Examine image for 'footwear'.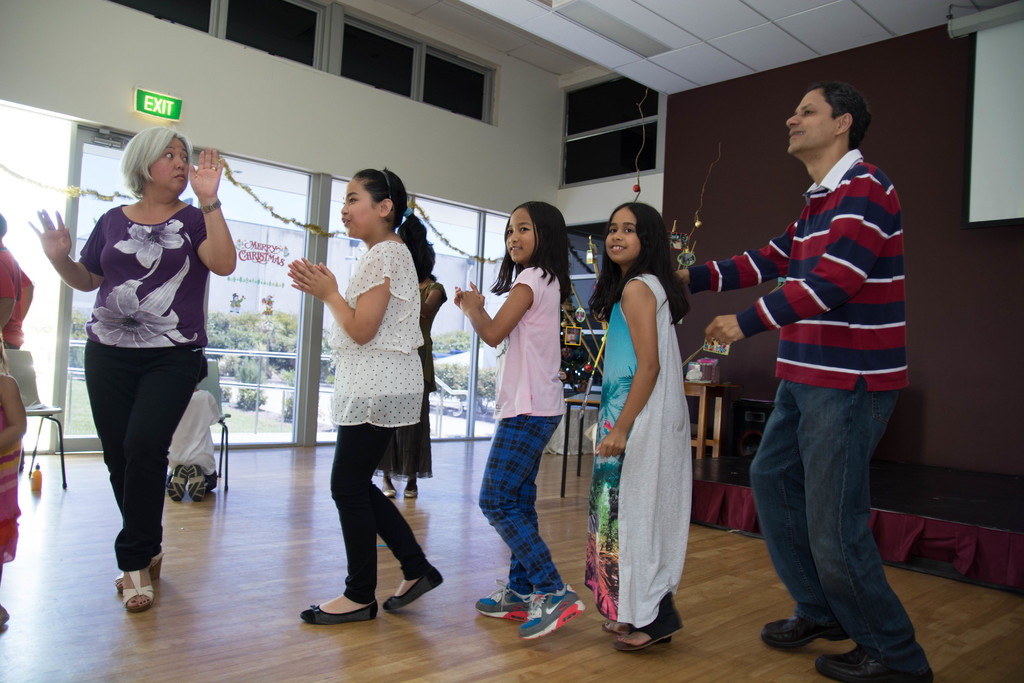
Examination result: 608:595:687:645.
